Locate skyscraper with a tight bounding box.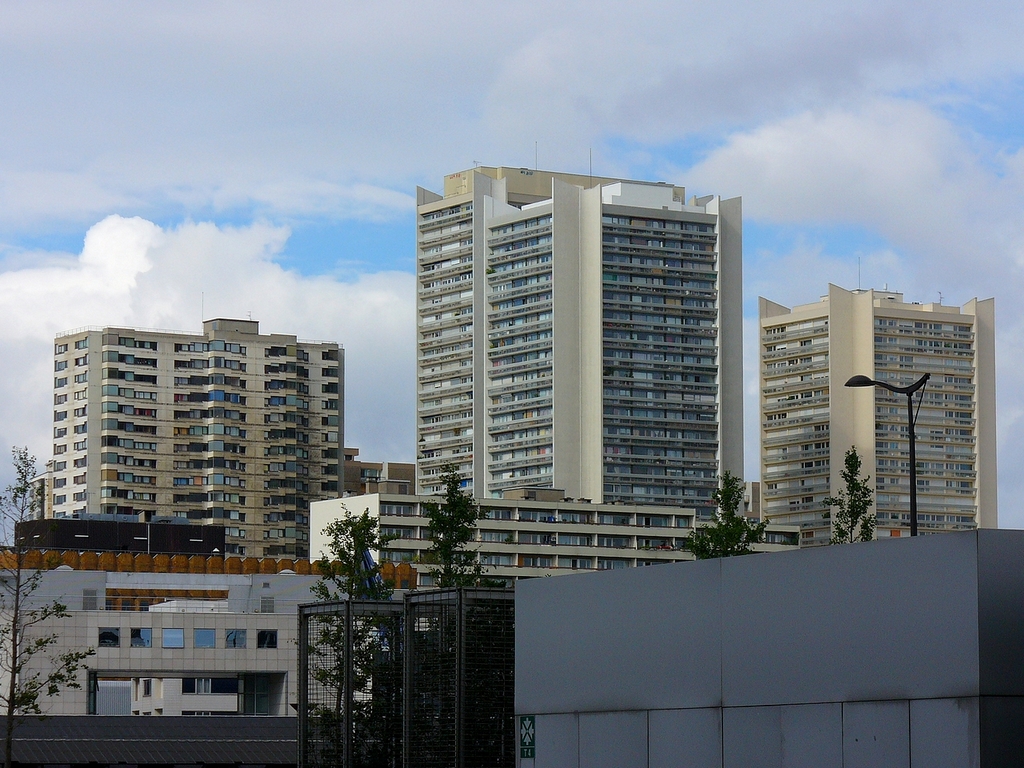
x1=381 y1=154 x2=754 y2=573.
